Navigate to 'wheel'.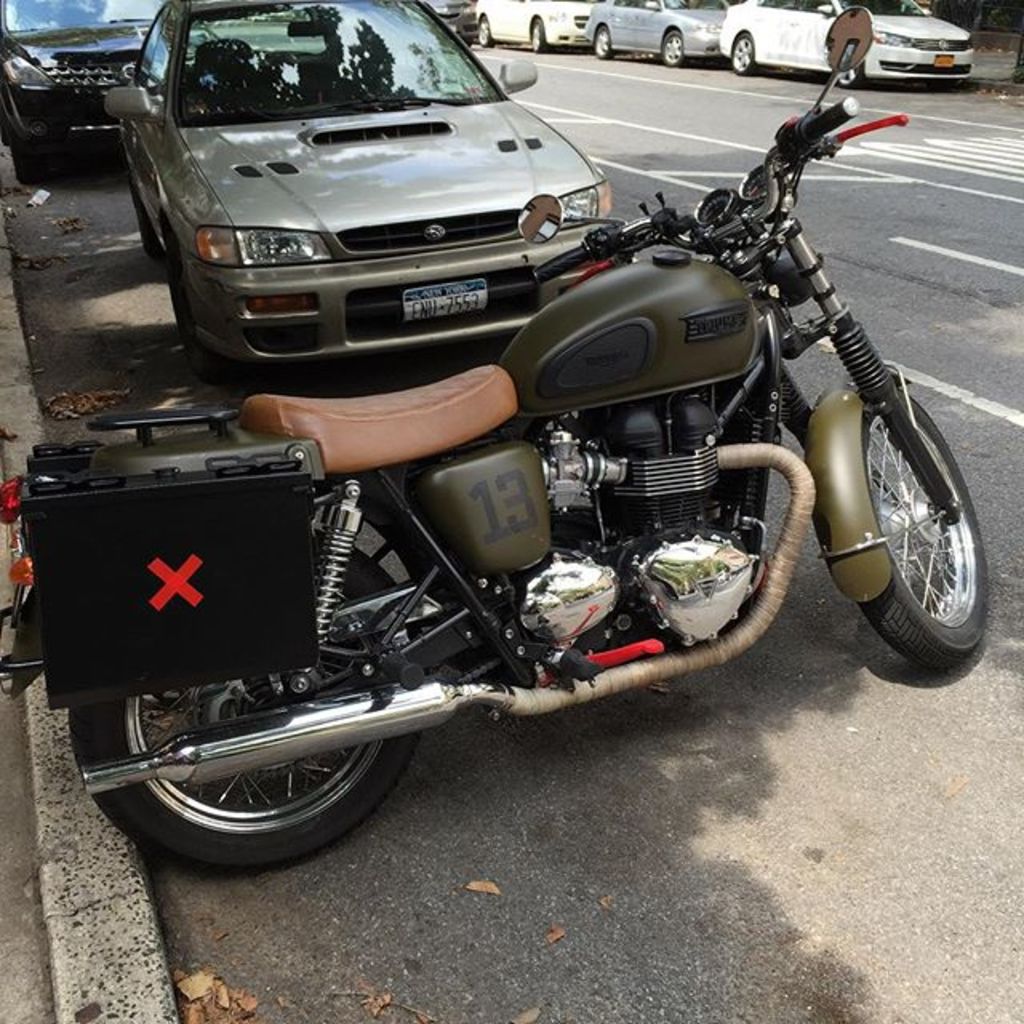
Navigation target: select_region(480, 16, 496, 45).
